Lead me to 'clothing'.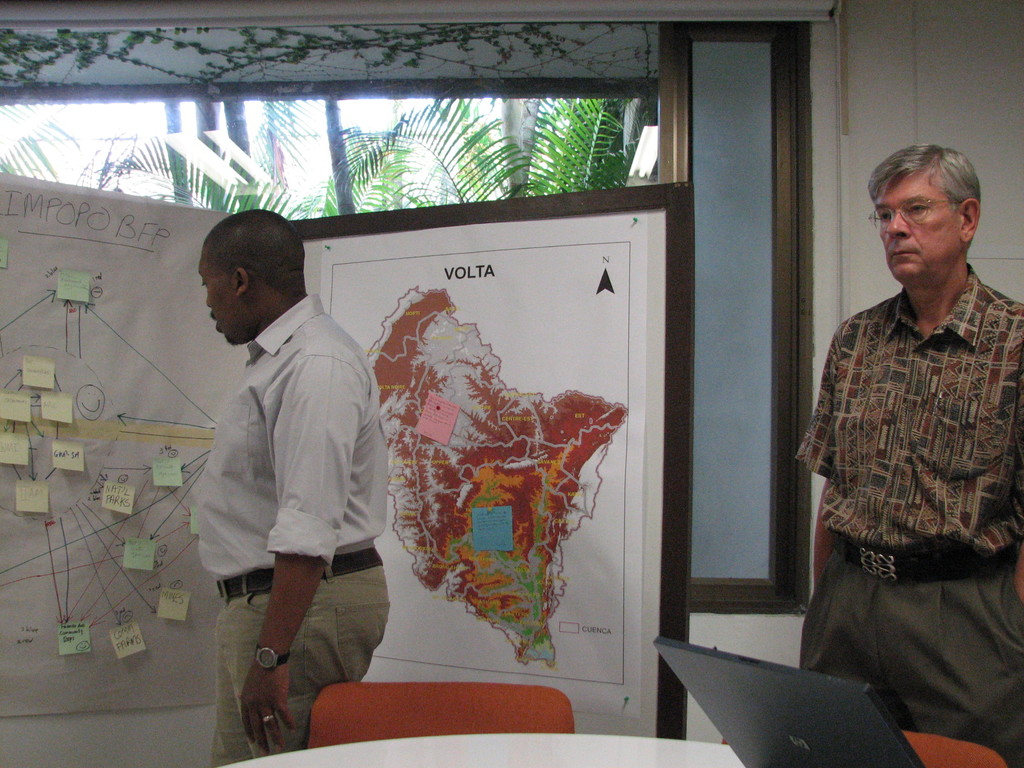
Lead to Rect(798, 265, 1023, 767).
